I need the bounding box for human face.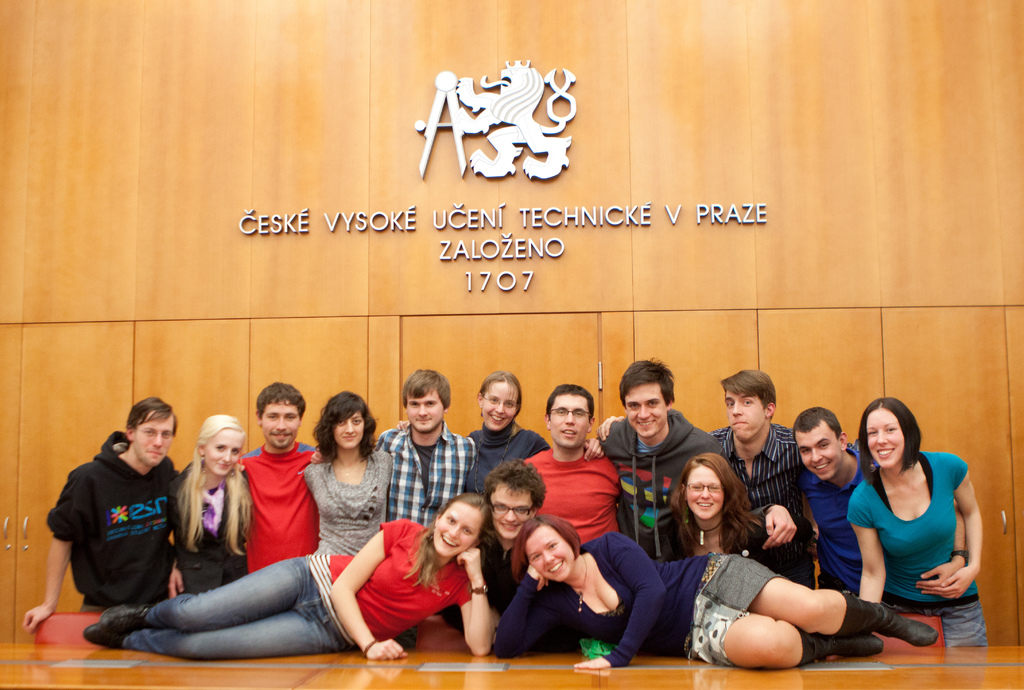
Here it is: locate(260, 403, 303, 447).
